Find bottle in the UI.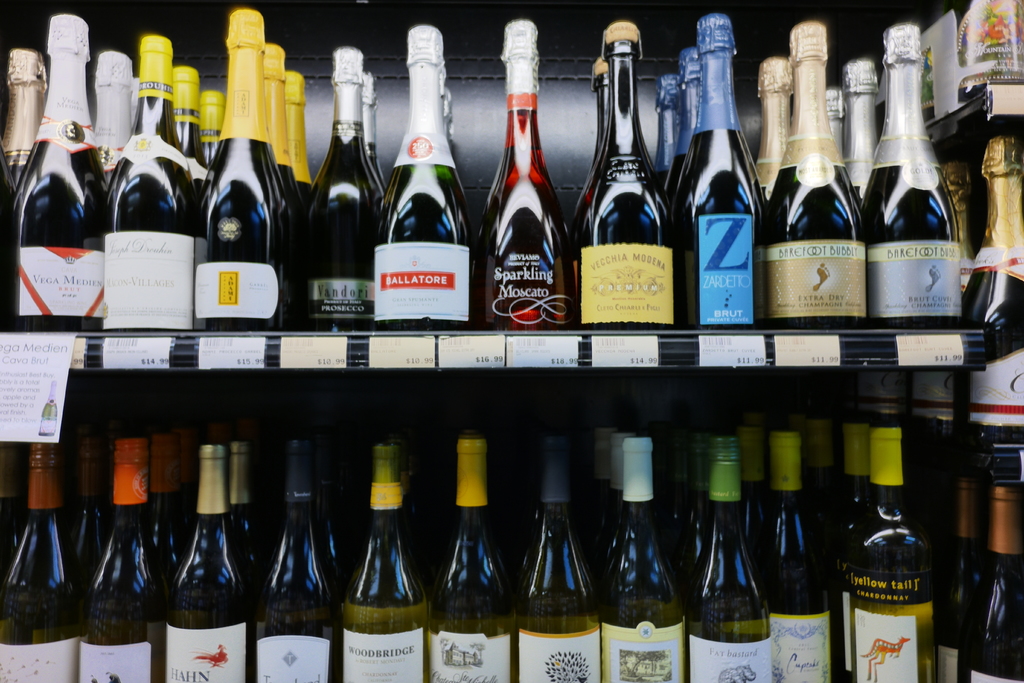
UI element at bbox=(7, 13, 108, 335).
